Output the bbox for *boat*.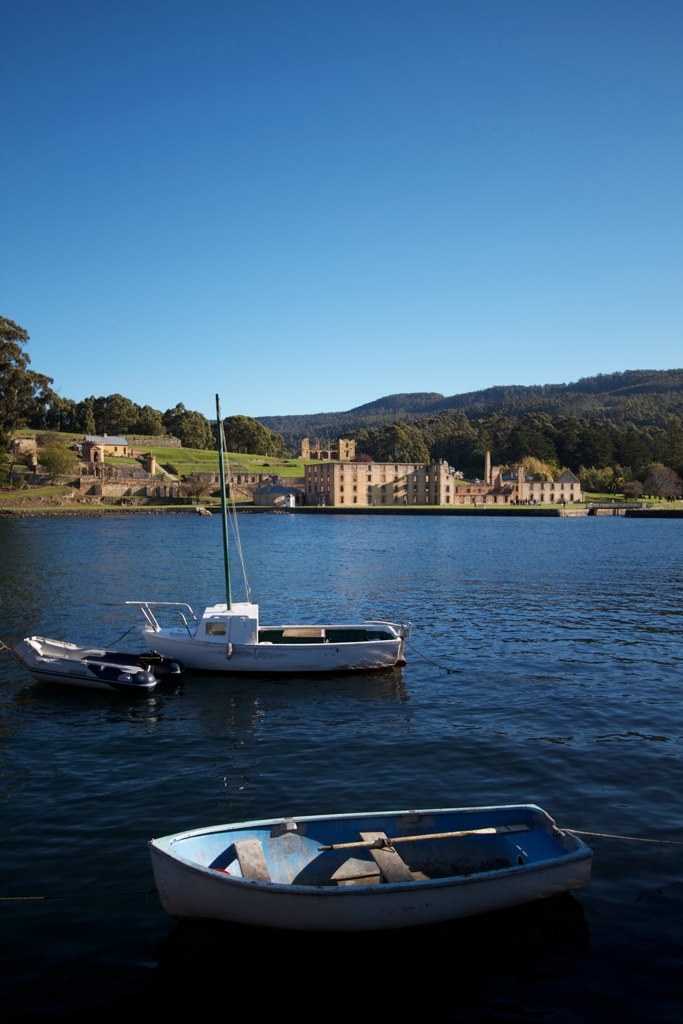
detection(137, 795, 610, 954).
